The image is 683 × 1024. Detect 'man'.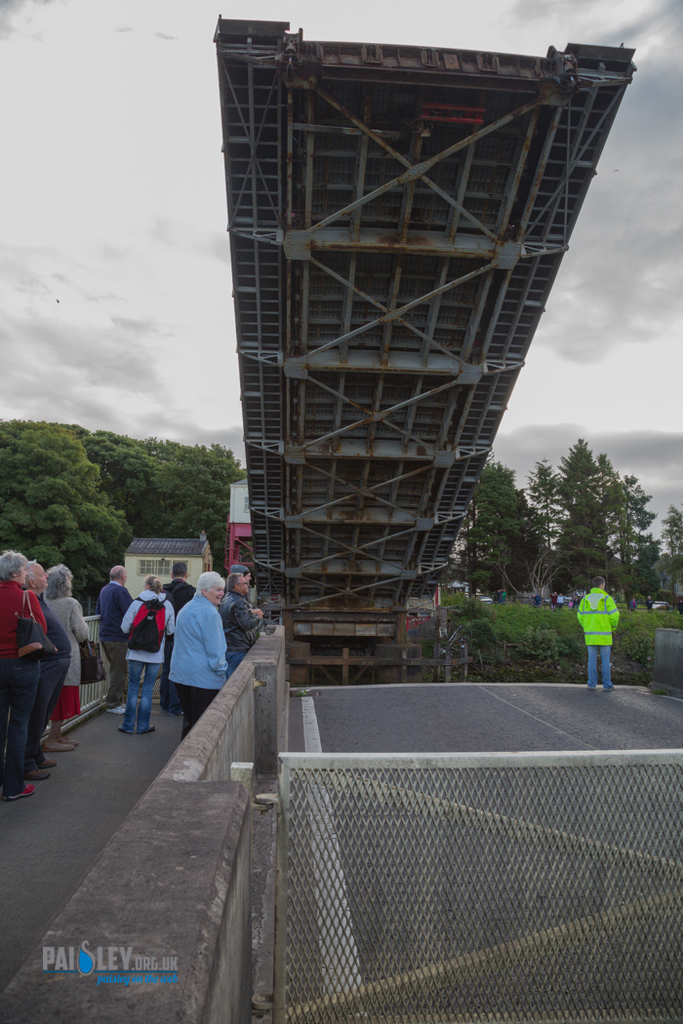
Detection: [x1=219, y1=570, x2=261, y2=667].
